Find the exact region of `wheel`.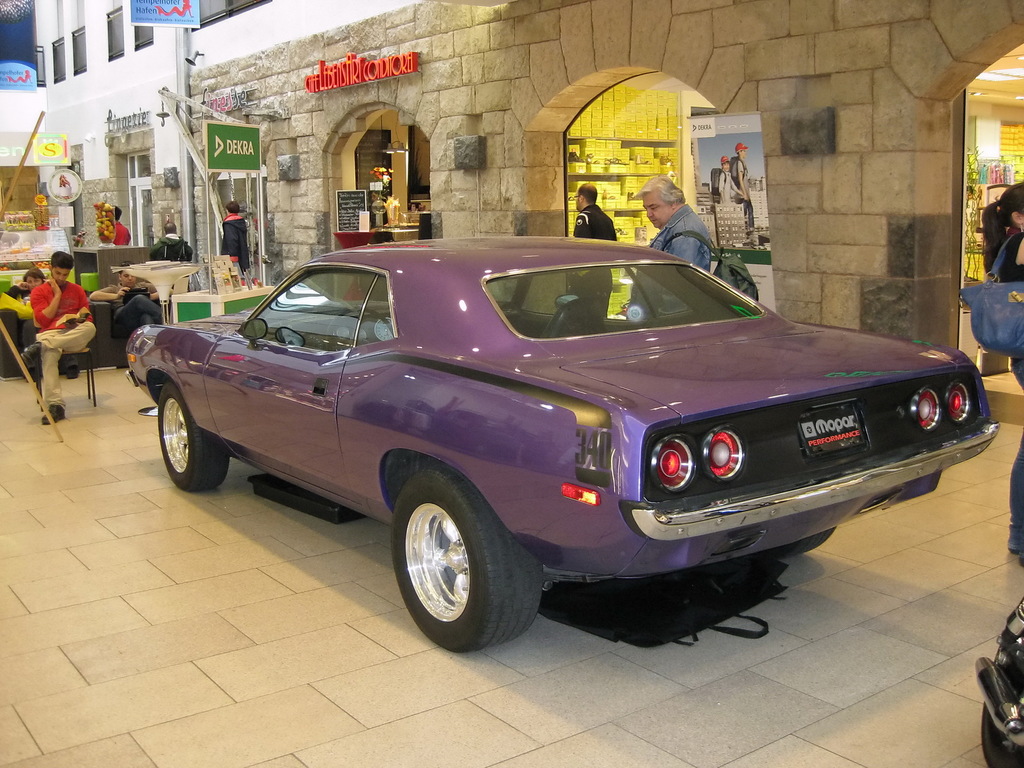
Exact region: [759, 527, 836, 556].
